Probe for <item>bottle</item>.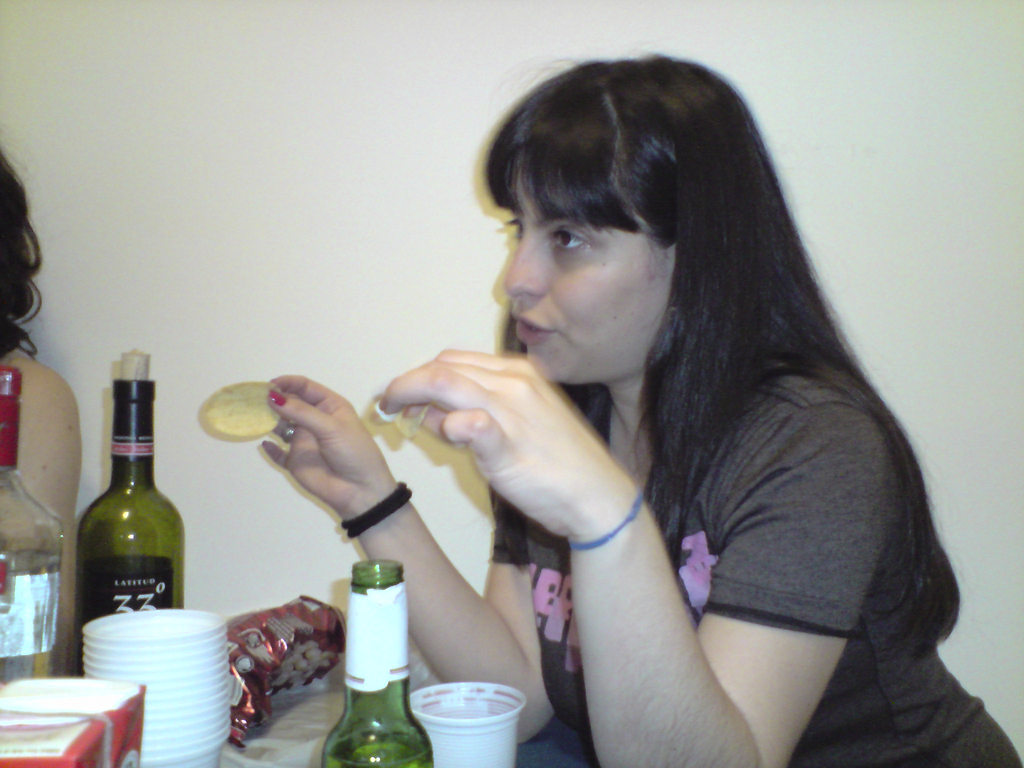
Probe result: (x1=0, y1=362, x2=68, y2=682).
